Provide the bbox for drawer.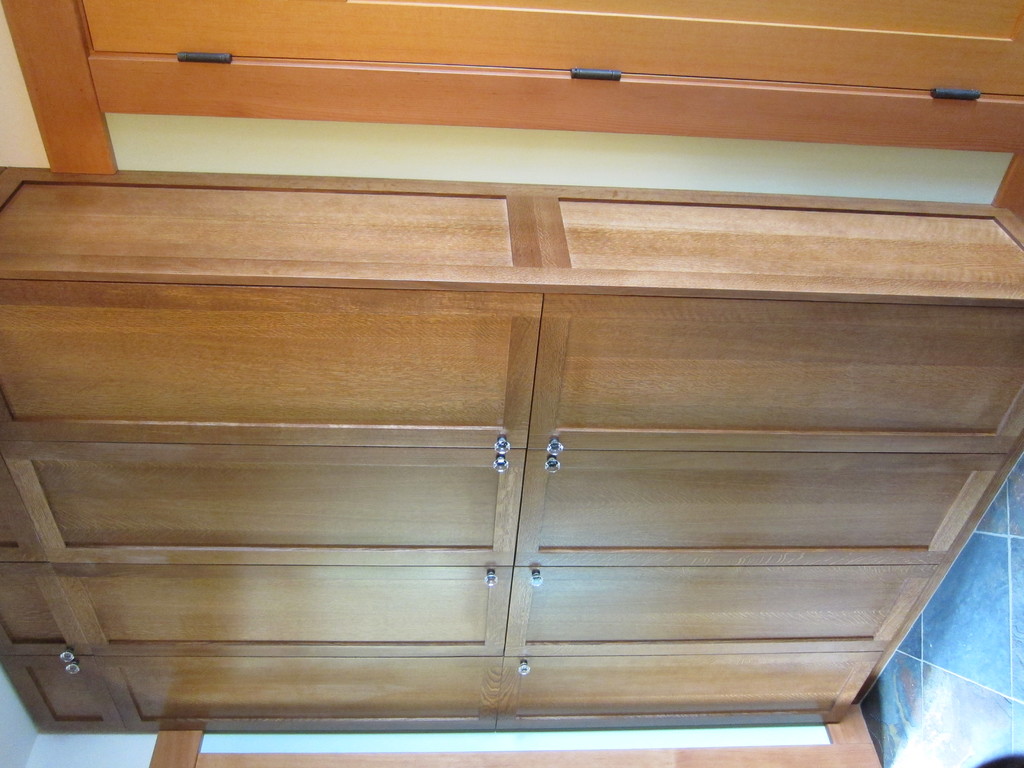
detection(525, 297, 1023, 454).
